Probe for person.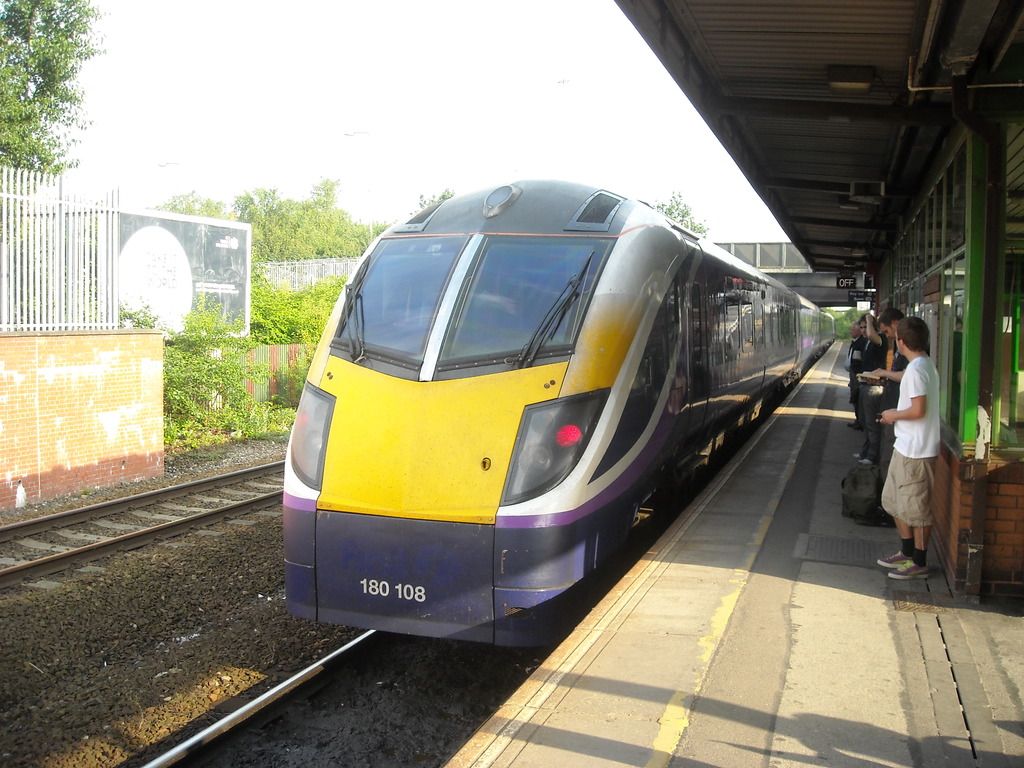
Probe result: {"x1": 875, "y1": 317, "x2": 940, "y2": 570}.
